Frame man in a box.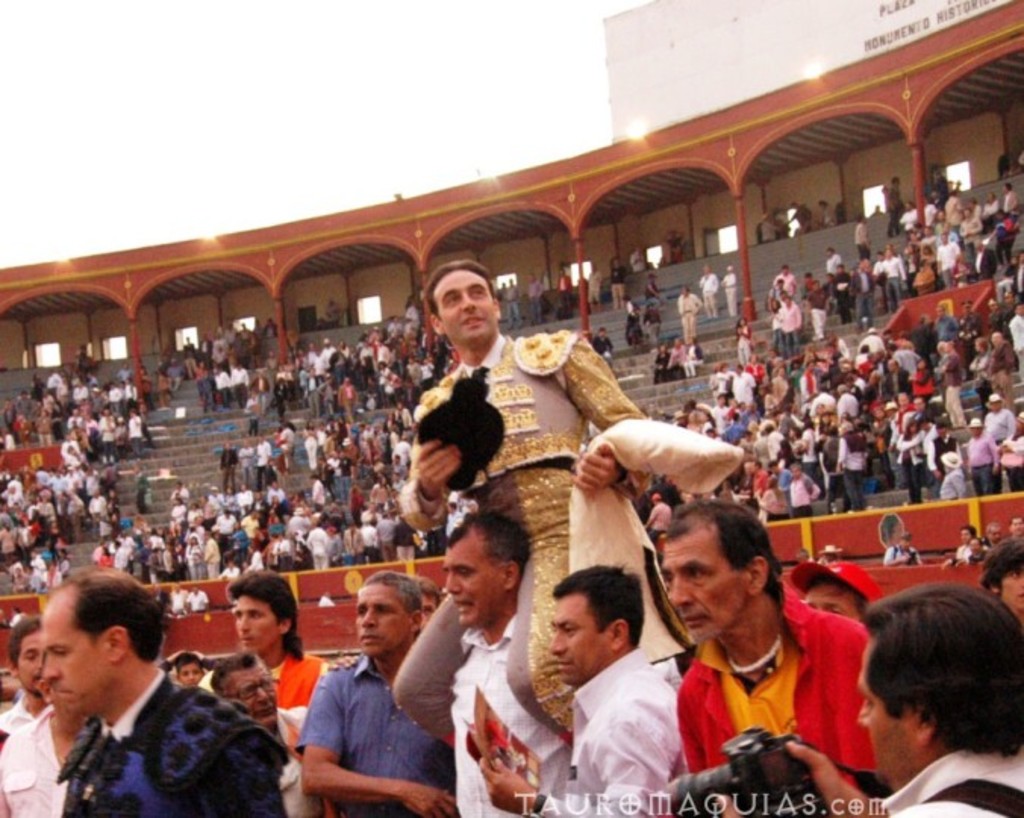
473, 560, 680, 816.
